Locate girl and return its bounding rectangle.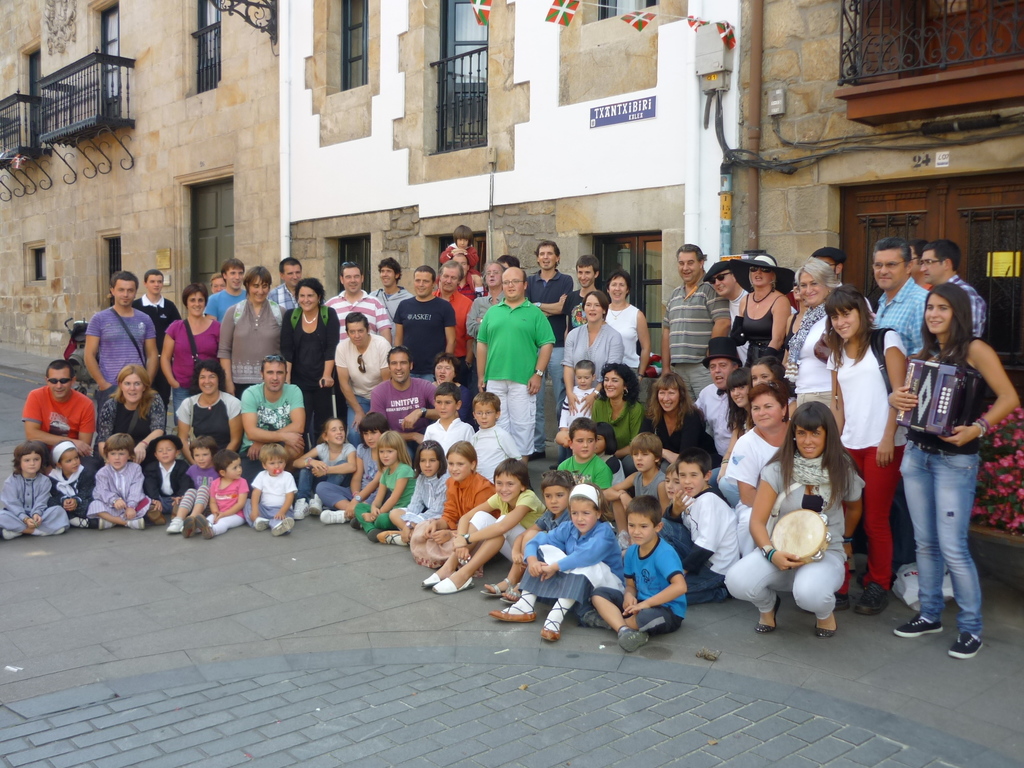
(891,287,1018,654).
